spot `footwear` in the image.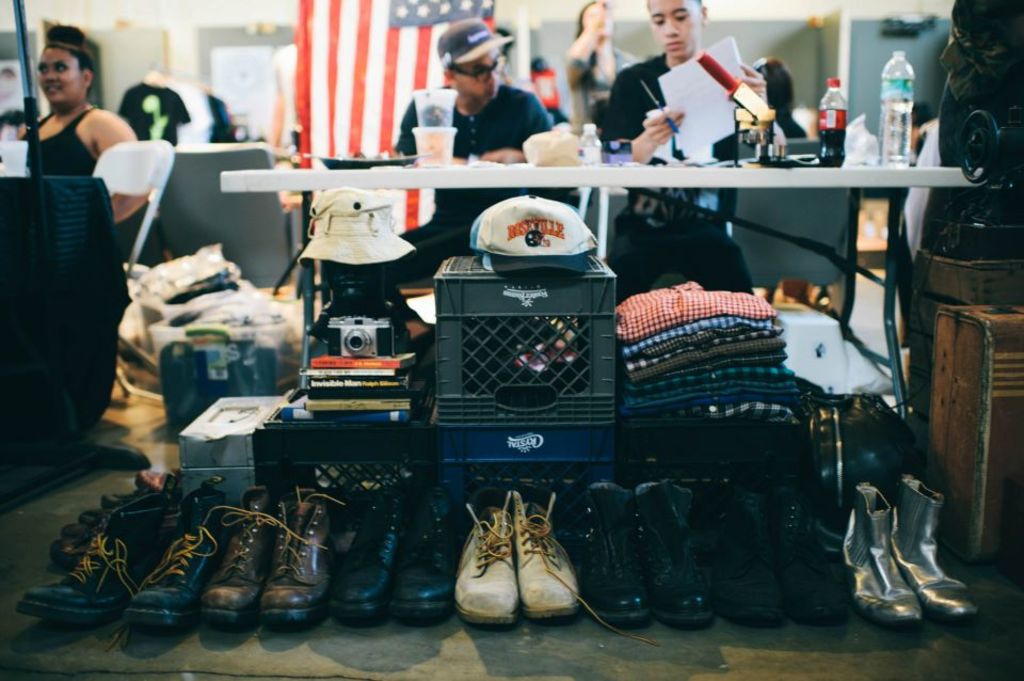
`footwear` found at box=[12, 488, 176, 621].
